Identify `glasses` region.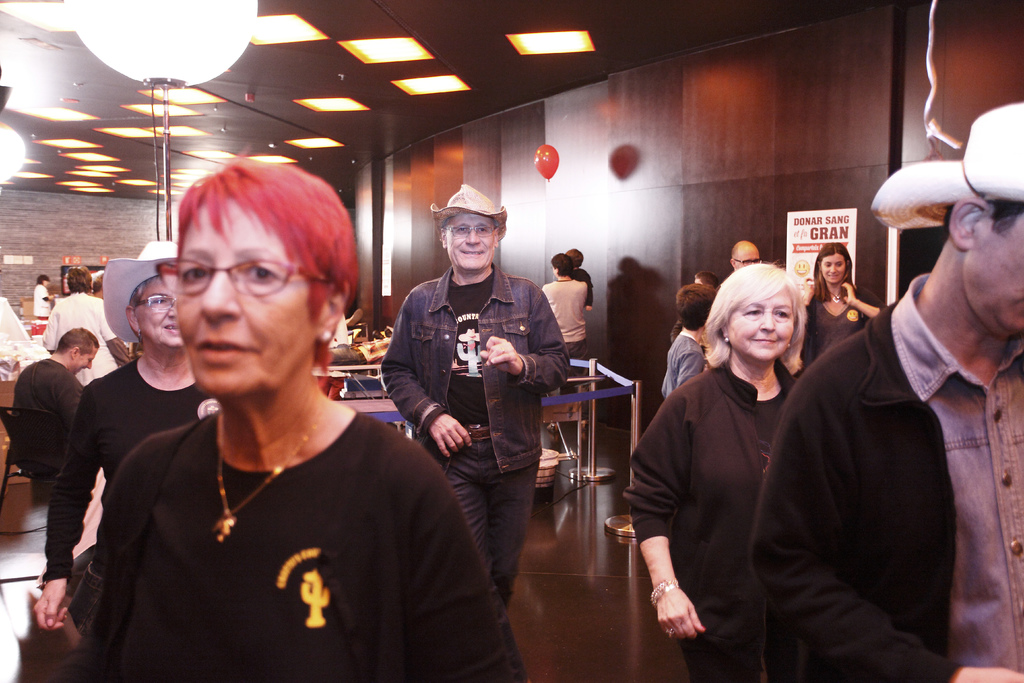
Region: l=129, t=293, r=179, b=315.
